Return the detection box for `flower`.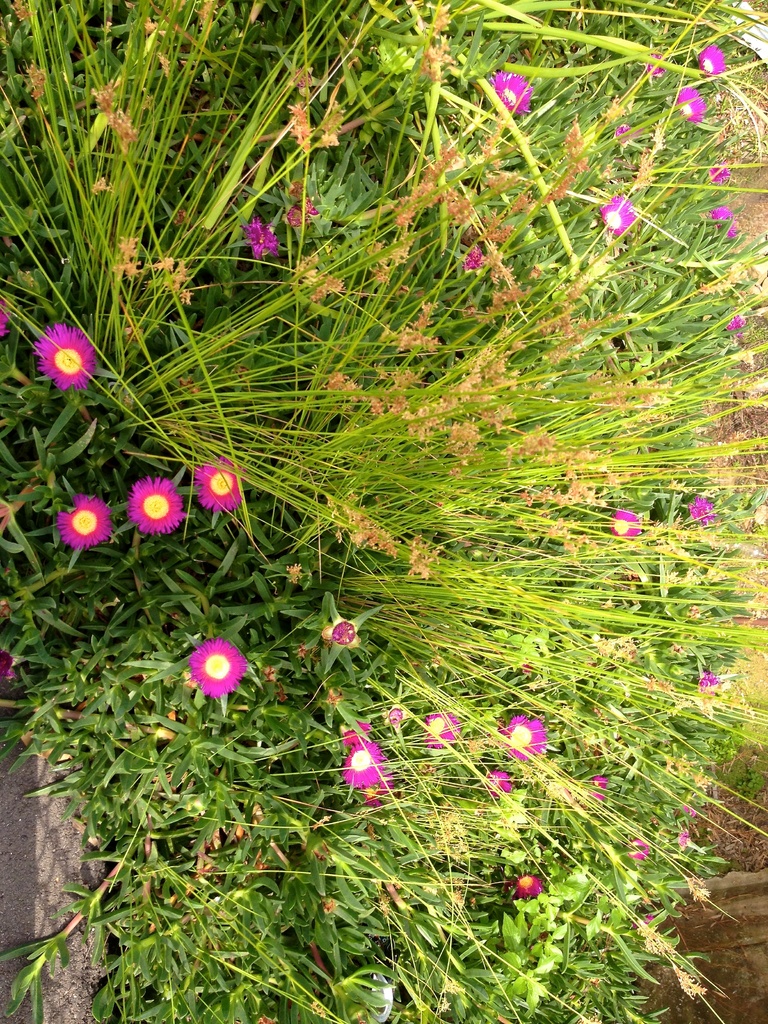
box(0, 295, 12, 339).
